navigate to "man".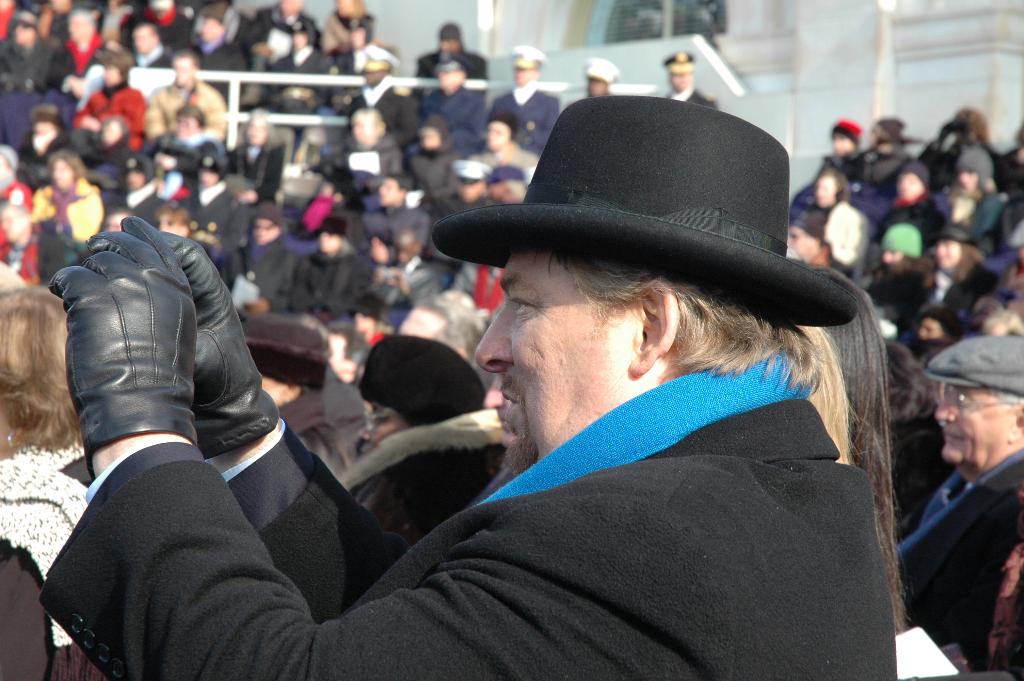
Navigation target: <box>49,8,108,129</box>.
